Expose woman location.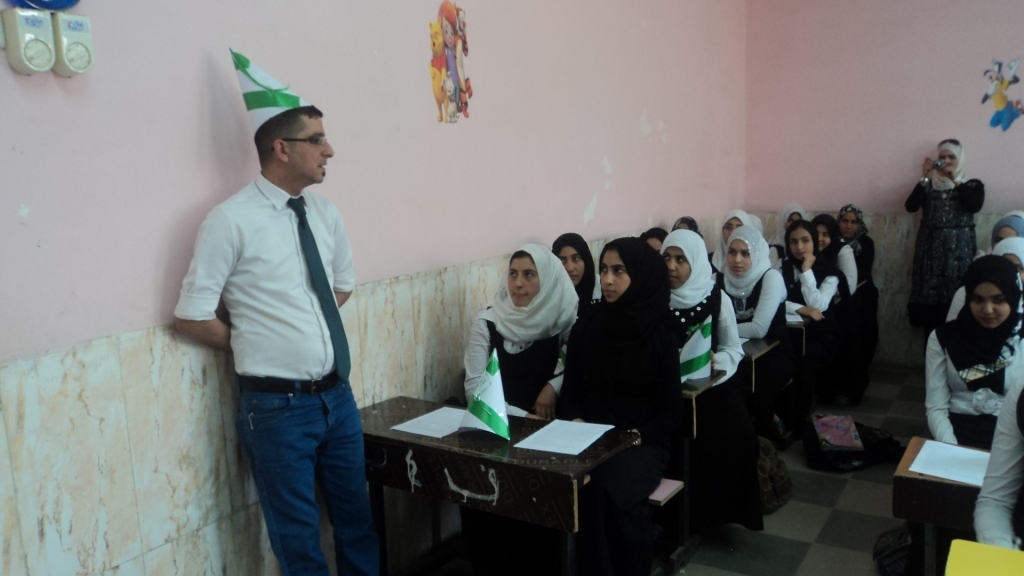
Exposed at Rect(906, 138, 987, 333).
